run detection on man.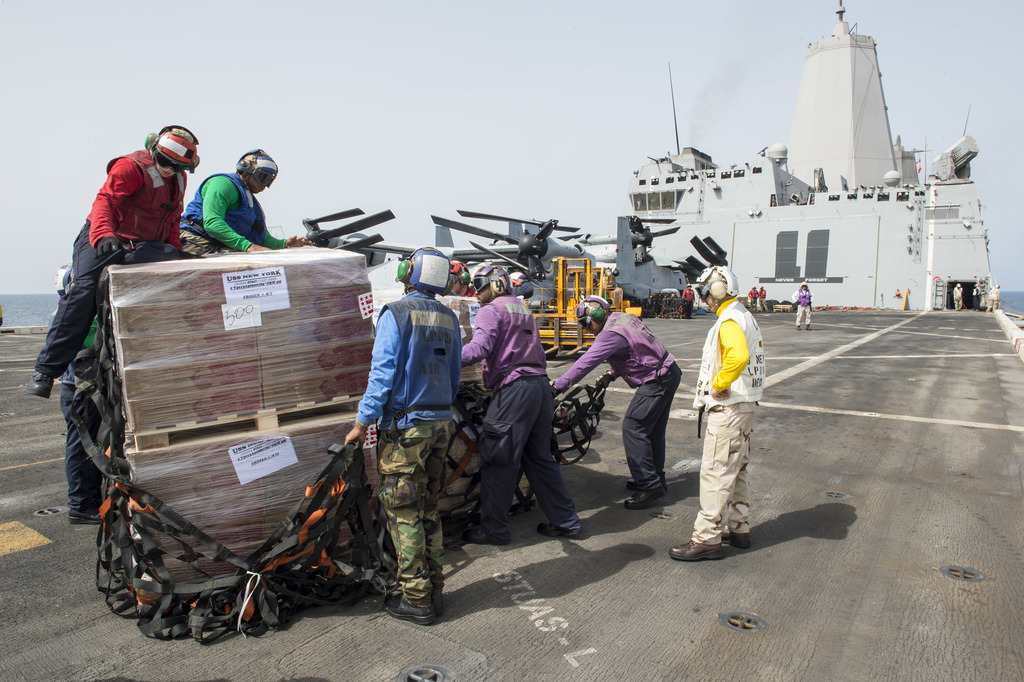
Result: pyautogui.locateOnScreen(985, 282, 1001, 313).
